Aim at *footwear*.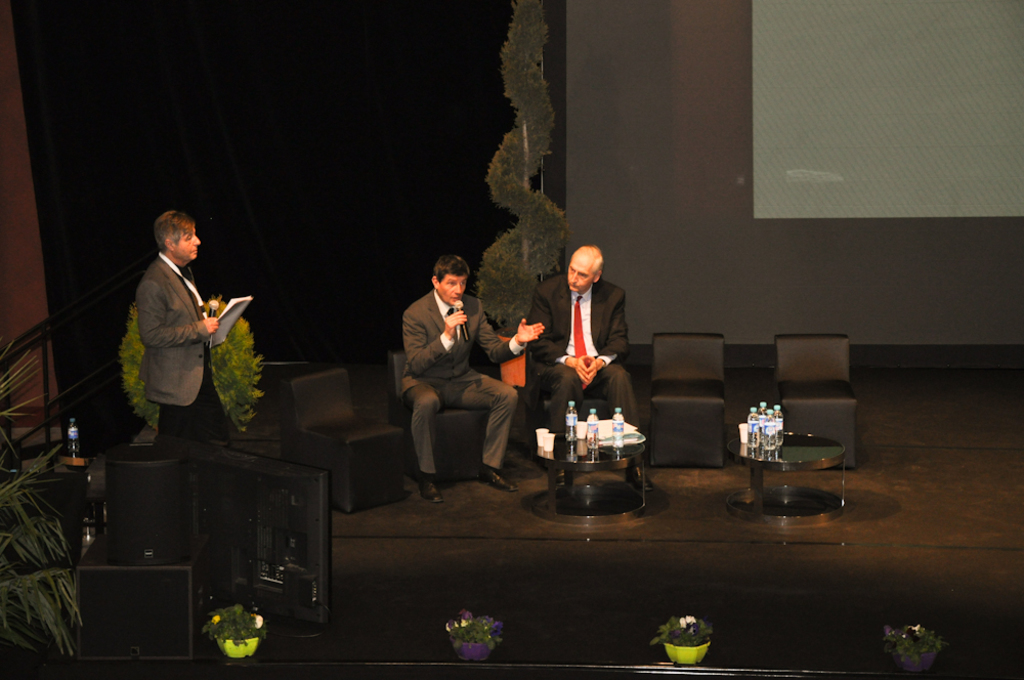
Aimed at (x1=479, y1=467, x2=519, y2=492).
